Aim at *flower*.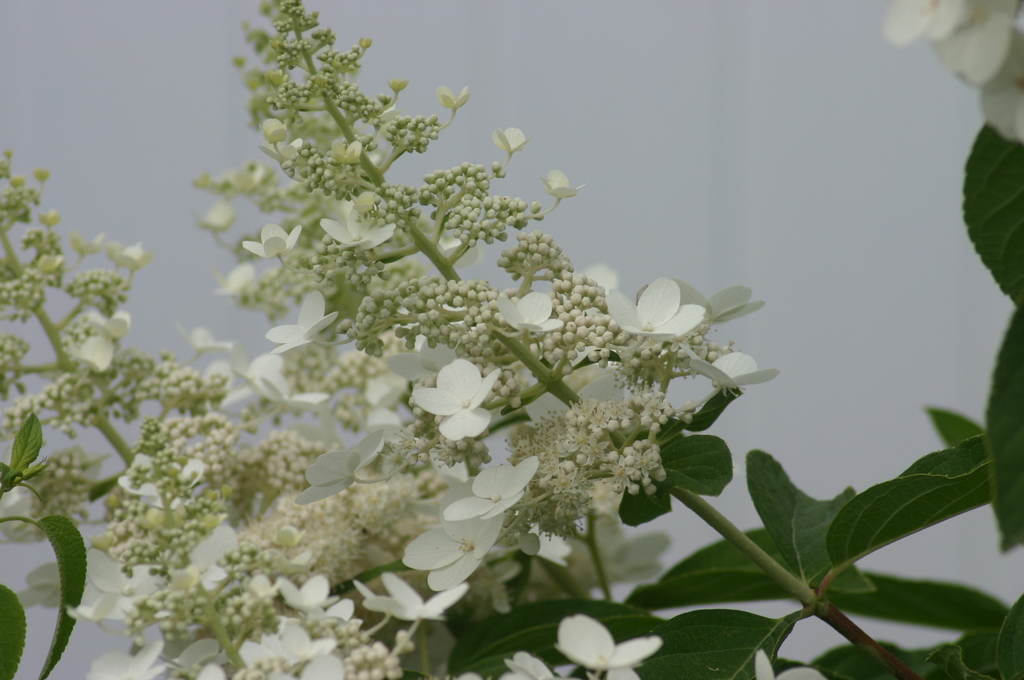
Aimed at region(0, 483, 47, 547).
